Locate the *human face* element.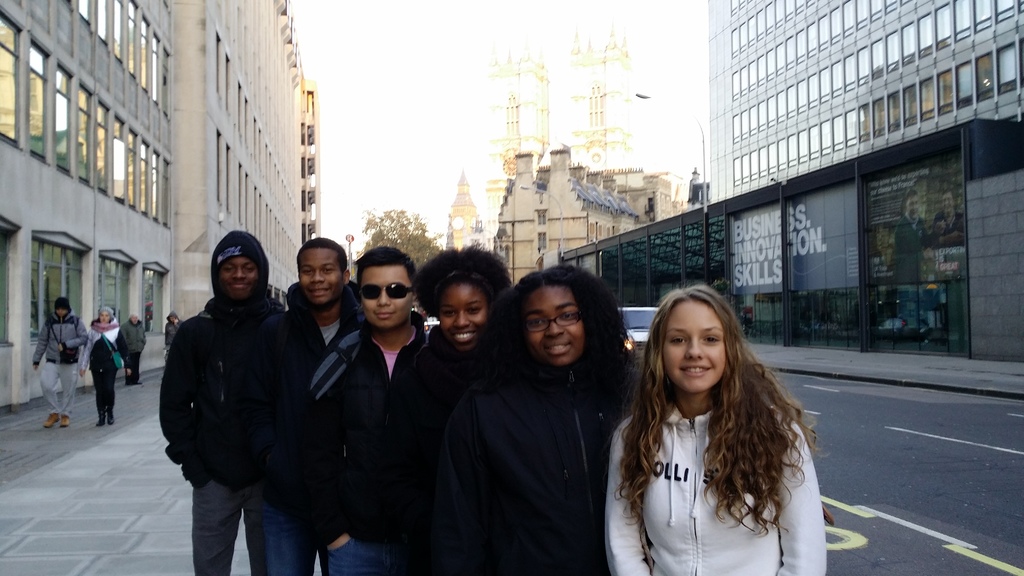
Element bbox: rect(942, 195, 954, 211).
